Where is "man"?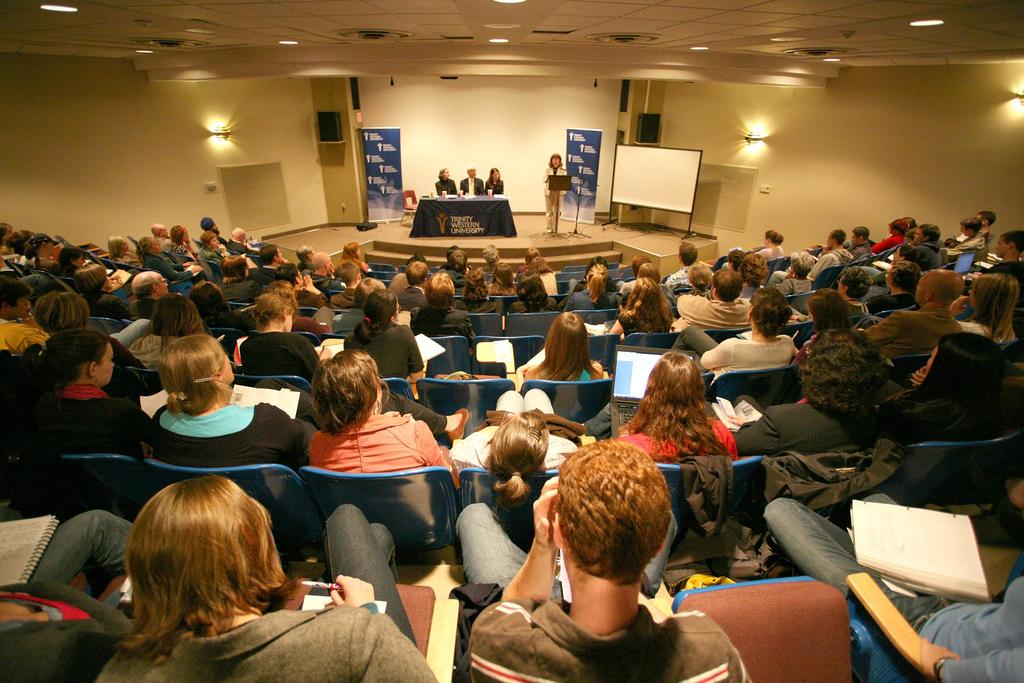
131/269/179/323.
